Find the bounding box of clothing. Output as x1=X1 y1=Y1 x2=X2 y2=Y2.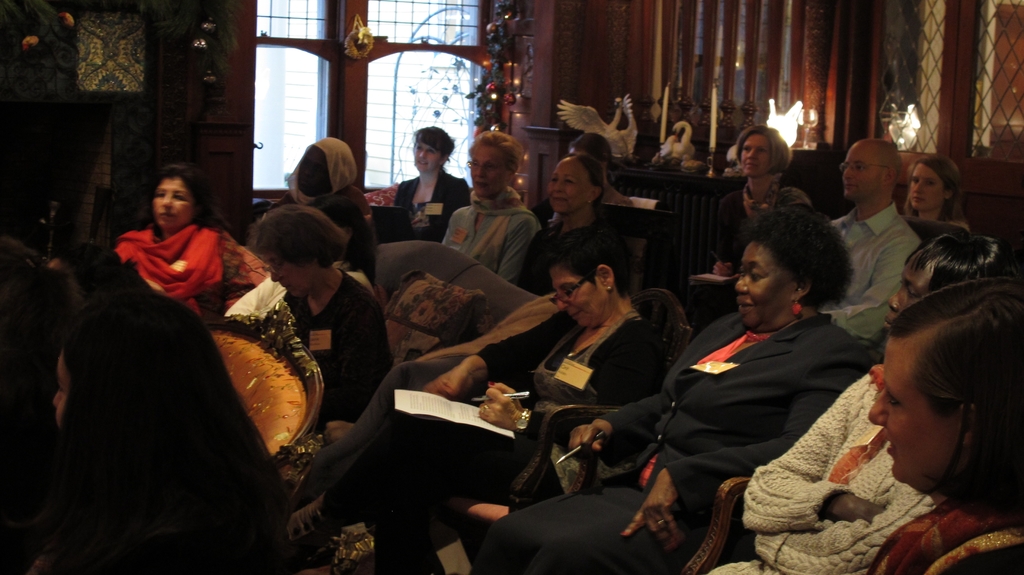
x1=279 y1=269 x2=400 y2=437.
